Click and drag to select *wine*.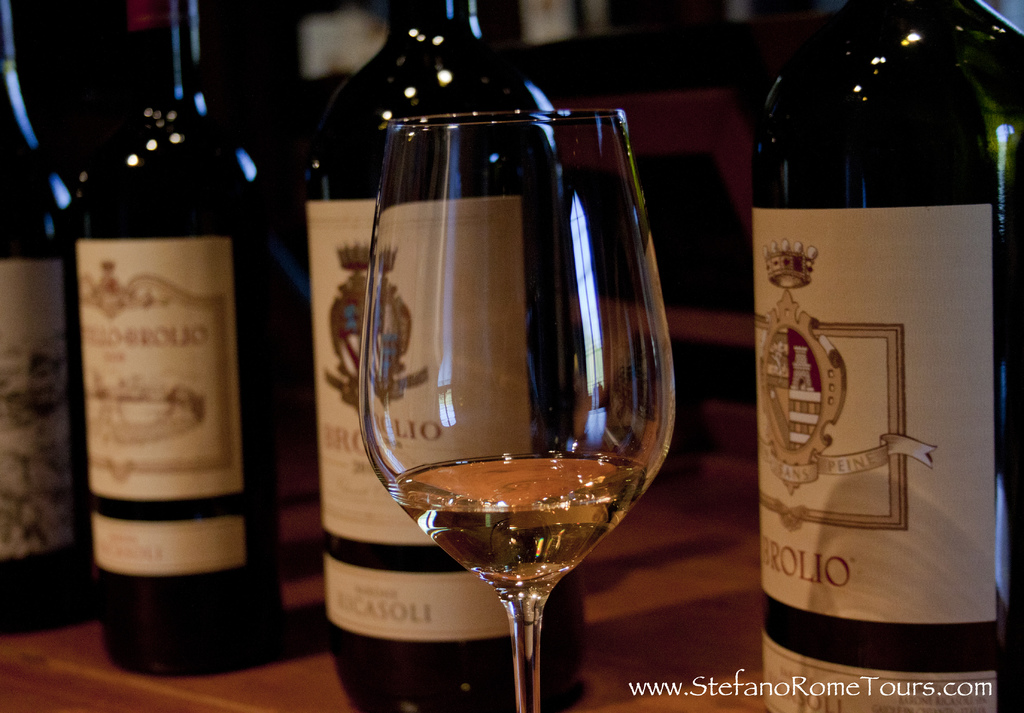
Selection: rect(390, 452, 643, 601).
